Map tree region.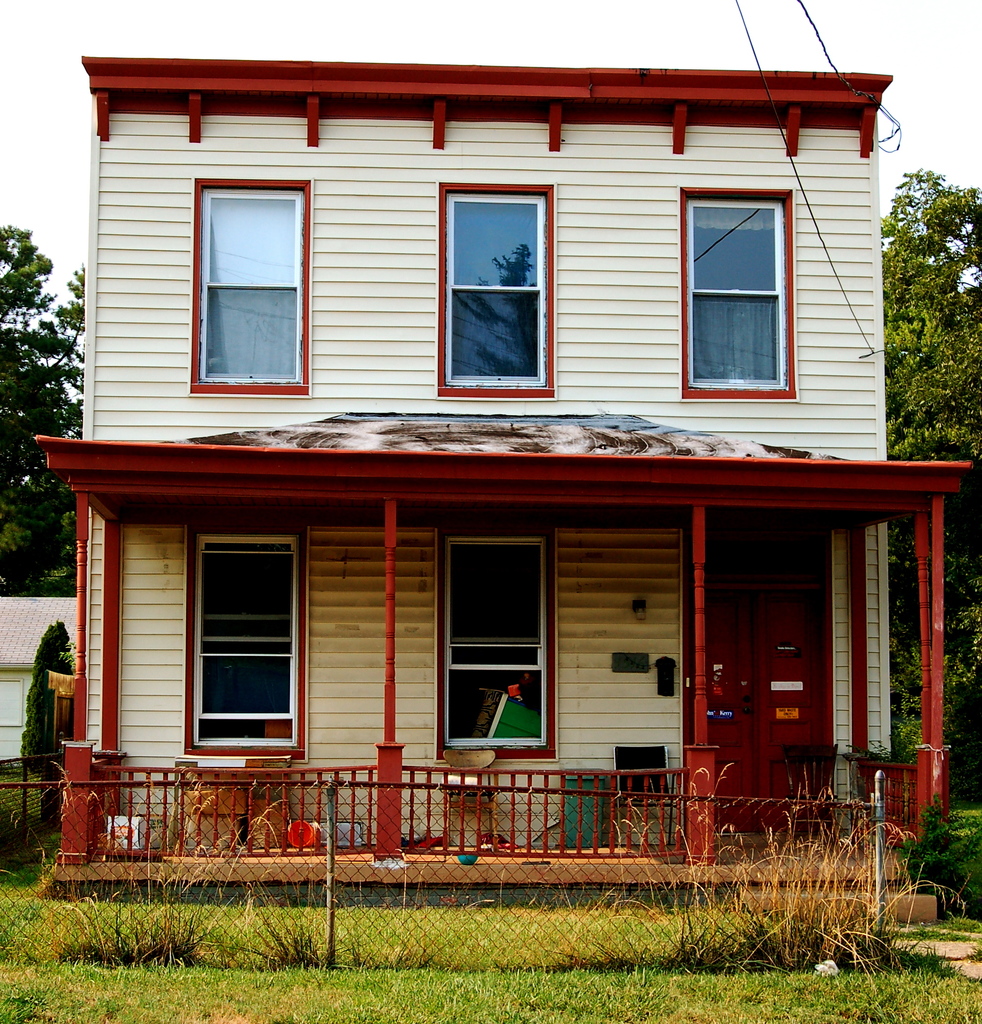
Mapped to (x1=18, y1=619, x2=84, y2=835).
